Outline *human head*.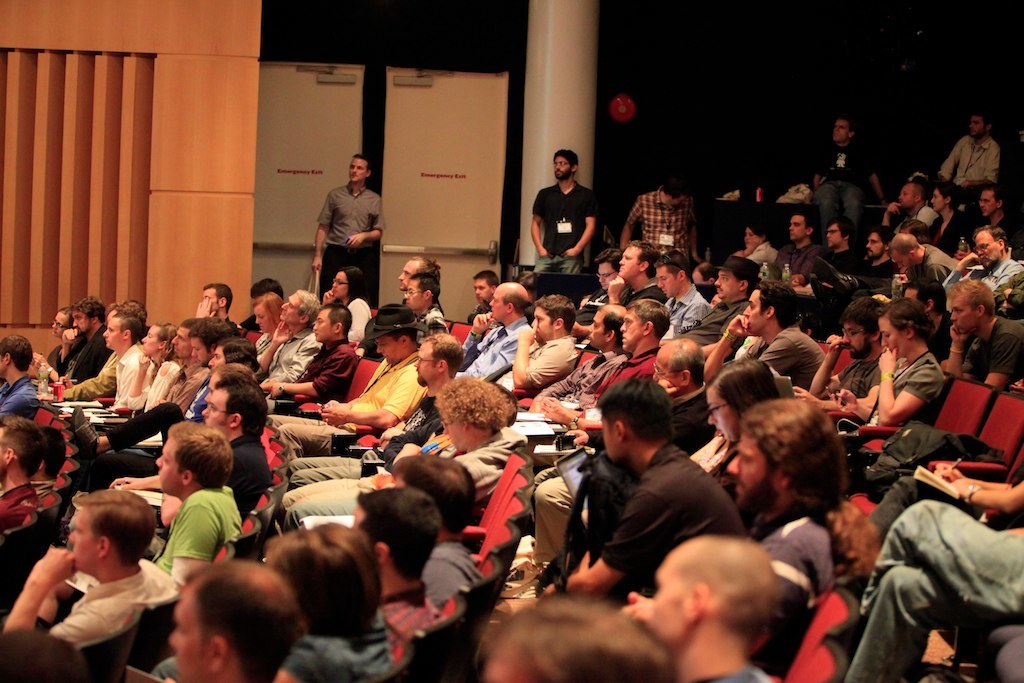
Outline: rect(950, 277, 996, 336).
